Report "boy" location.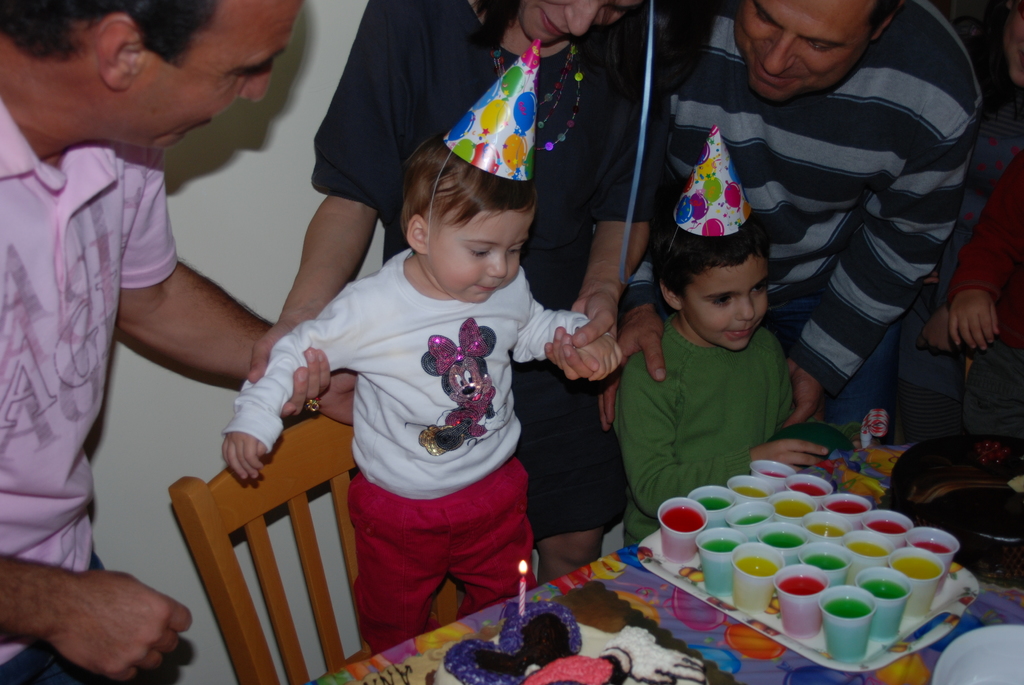
Report: bbox(589, 214, 834, 510).
